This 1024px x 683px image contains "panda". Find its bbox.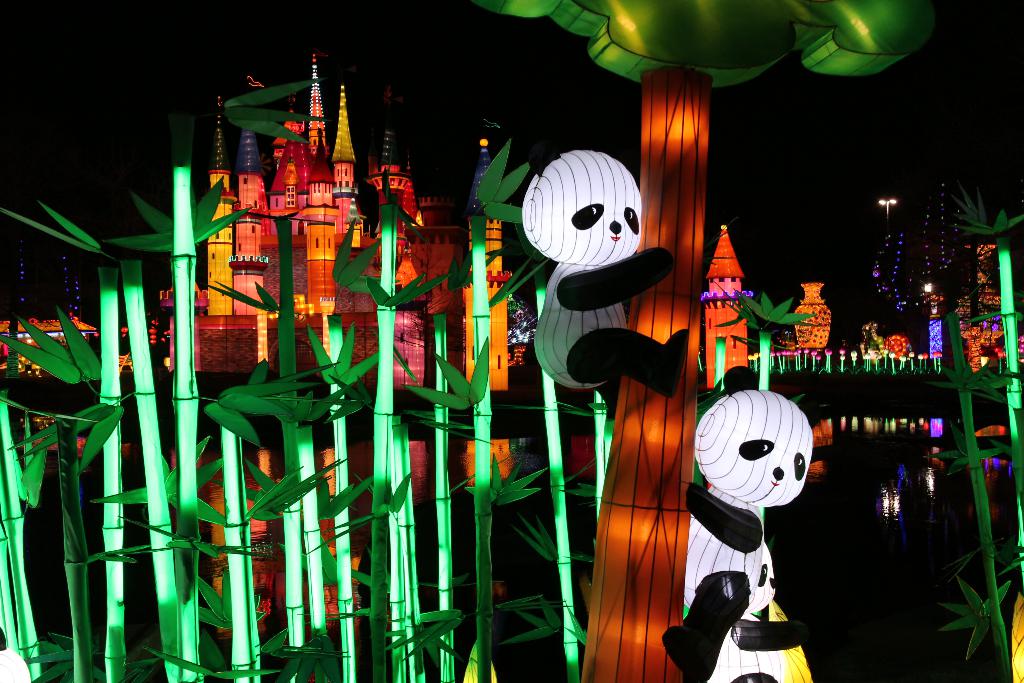
708, 542, 800, 682.
